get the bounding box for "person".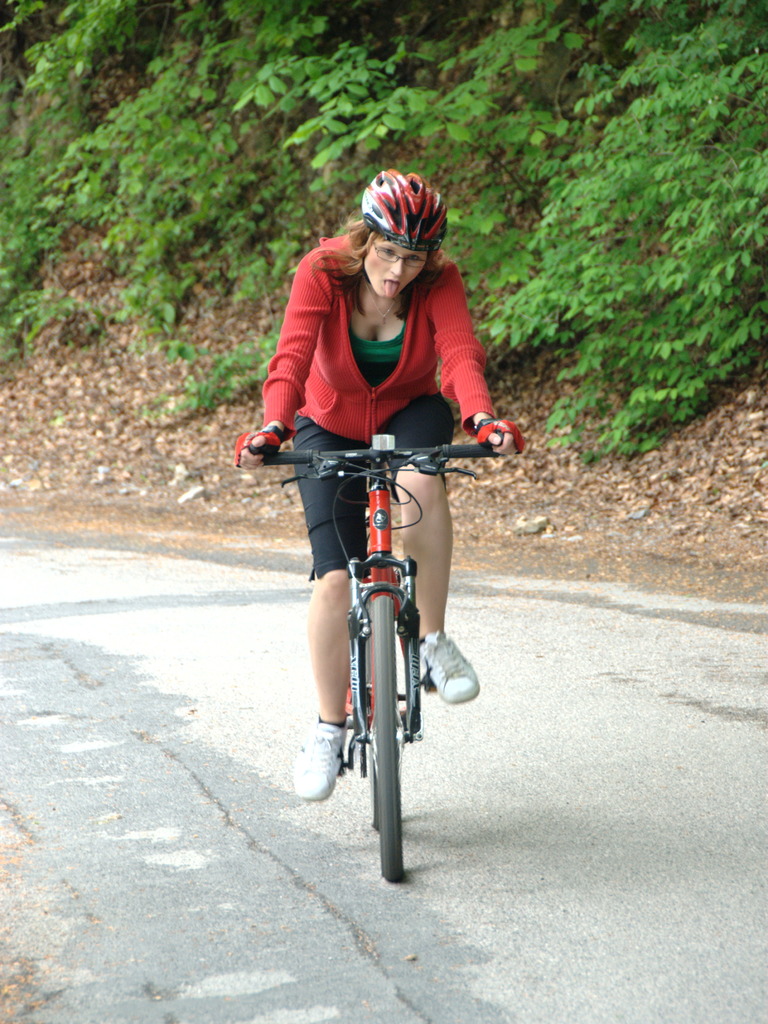
(left=228, top=157, right=529, bottom=808).
